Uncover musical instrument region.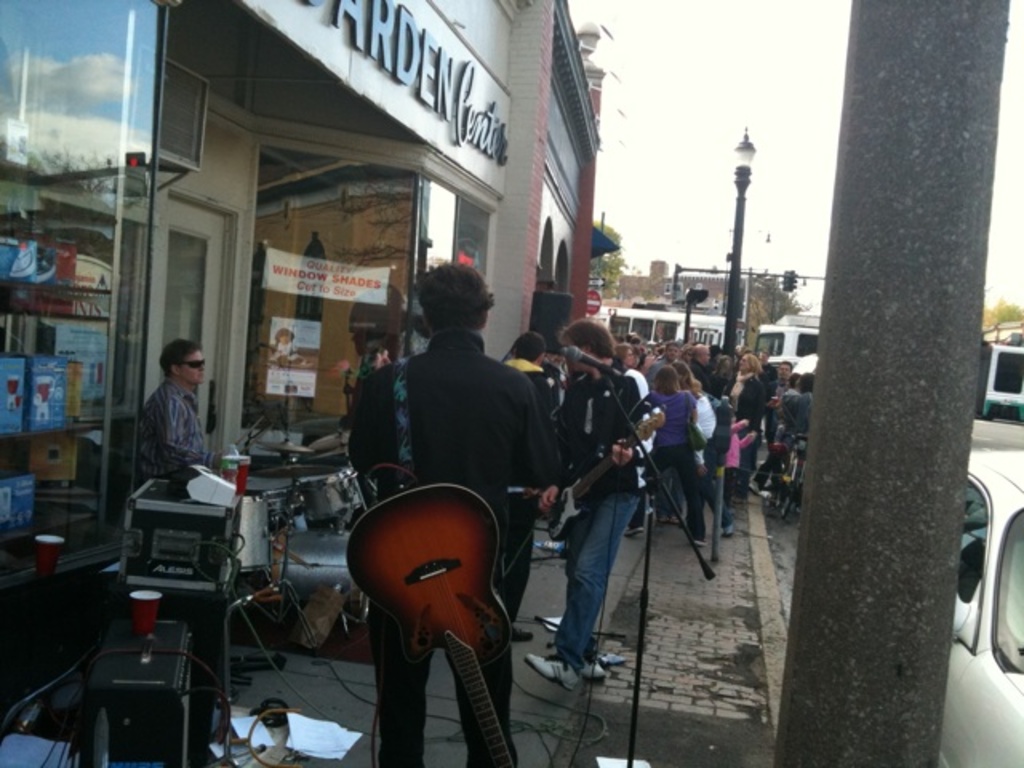
Uncovered: 542:405:669:542.
